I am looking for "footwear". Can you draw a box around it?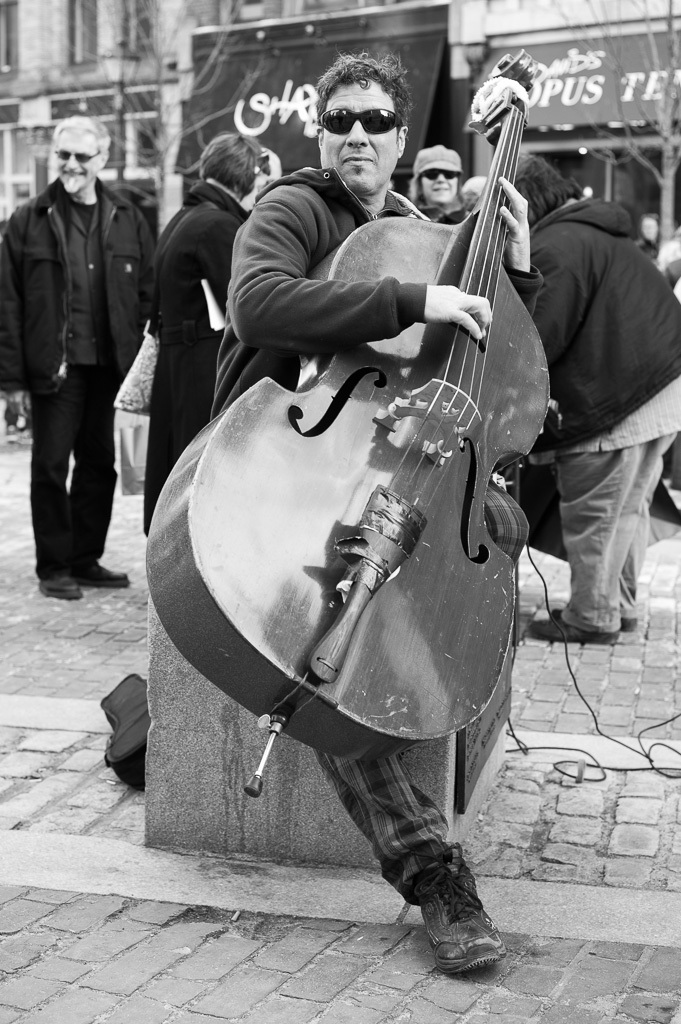
Sure, the bounding box is bbox(38, 574, 79, 595).
